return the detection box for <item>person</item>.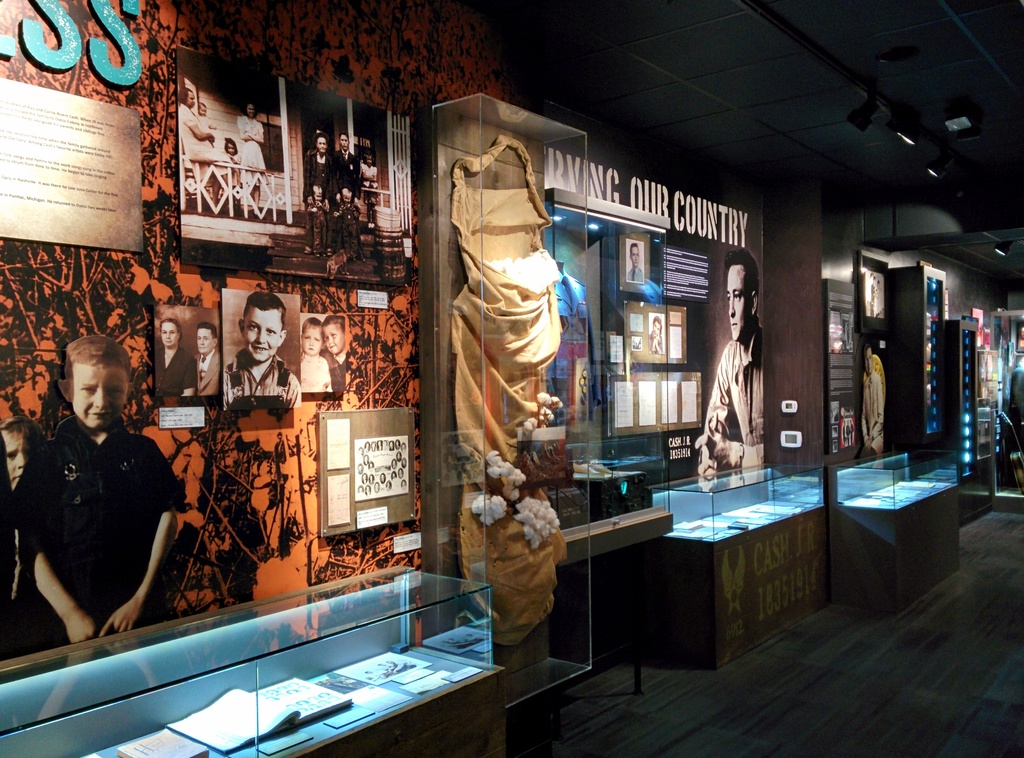
bbox=(296, 312, 337, 396).
